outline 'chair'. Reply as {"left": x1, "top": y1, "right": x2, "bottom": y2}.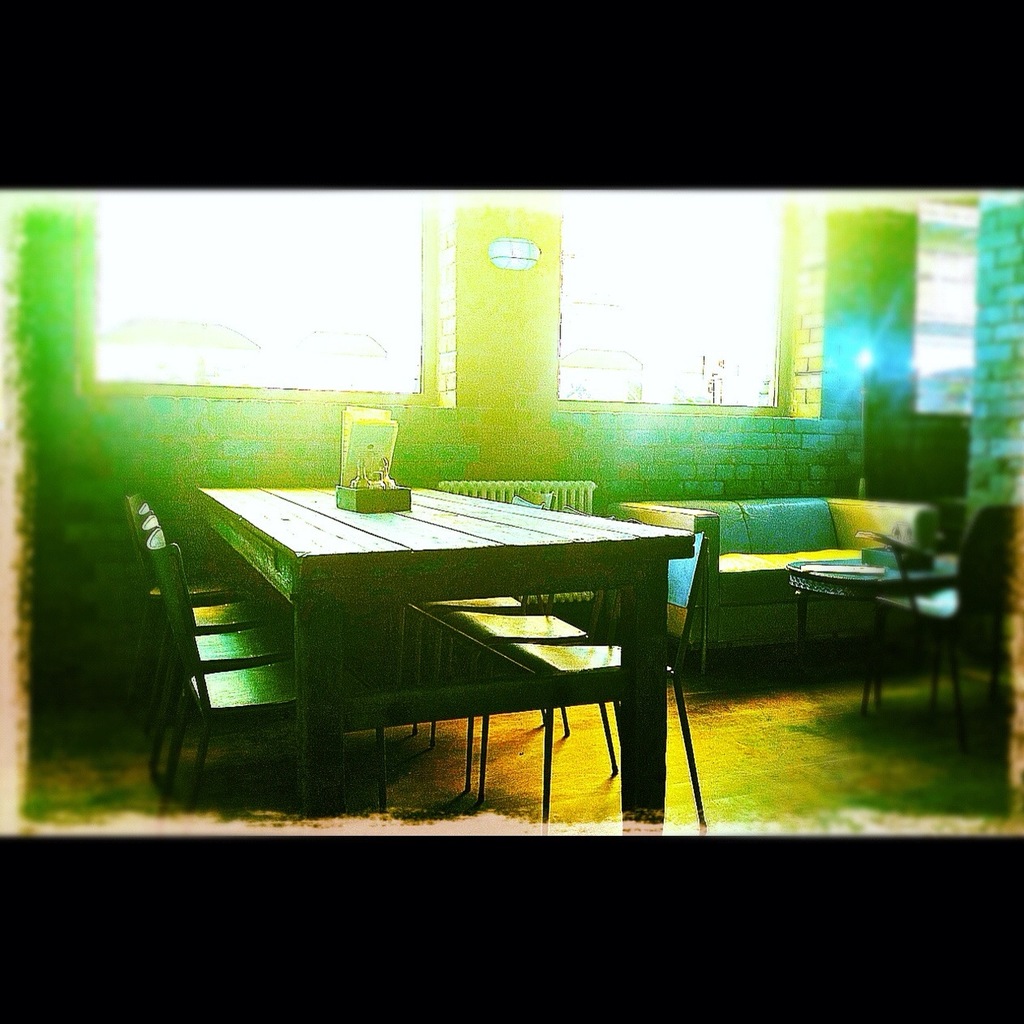
{"left": 133, "top": 512, "right": 297, "bottom": 807}.
